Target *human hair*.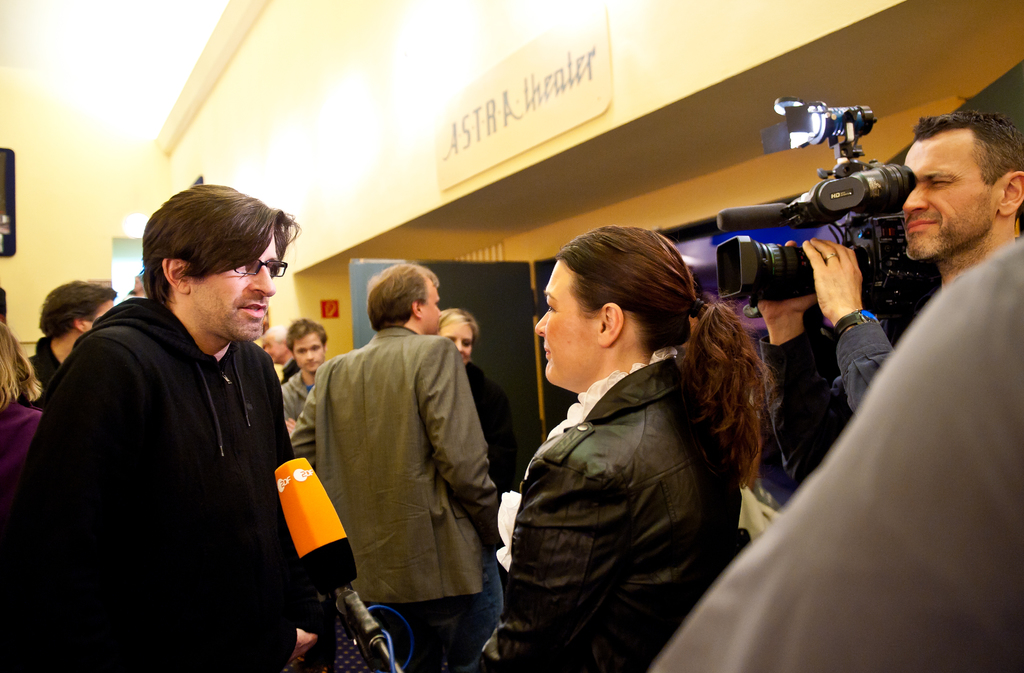
Target region: 345,261,435,327.
